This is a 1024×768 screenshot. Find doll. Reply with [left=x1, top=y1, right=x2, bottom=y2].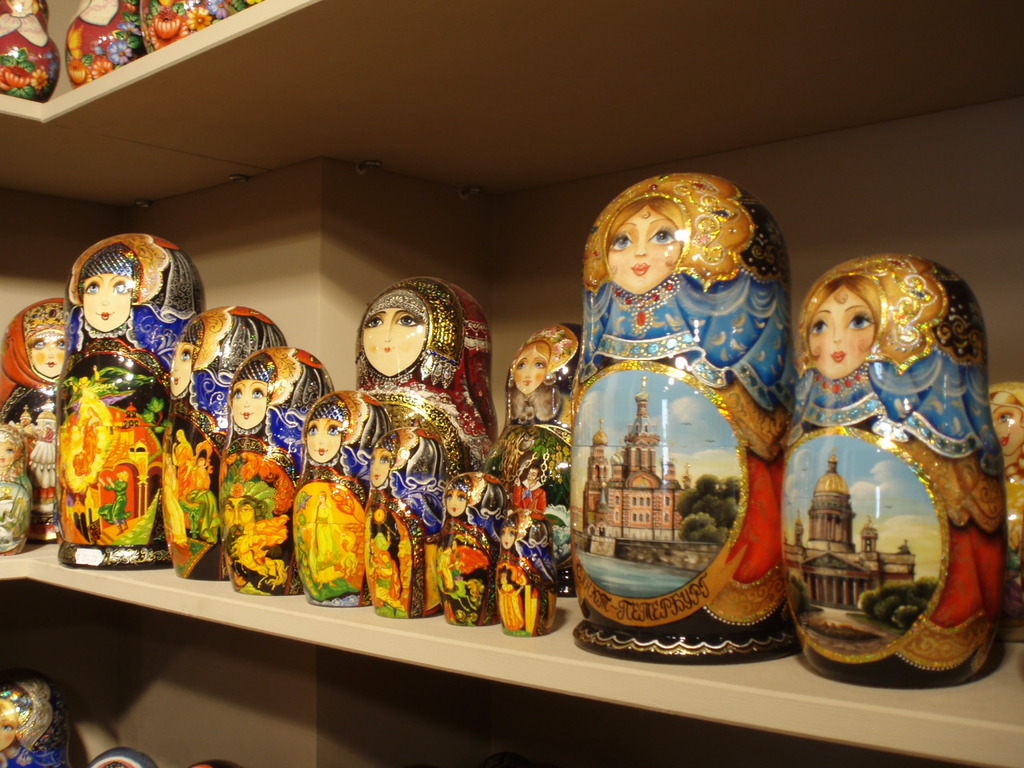
[left=797, top=226, right=988, bottom=648].
